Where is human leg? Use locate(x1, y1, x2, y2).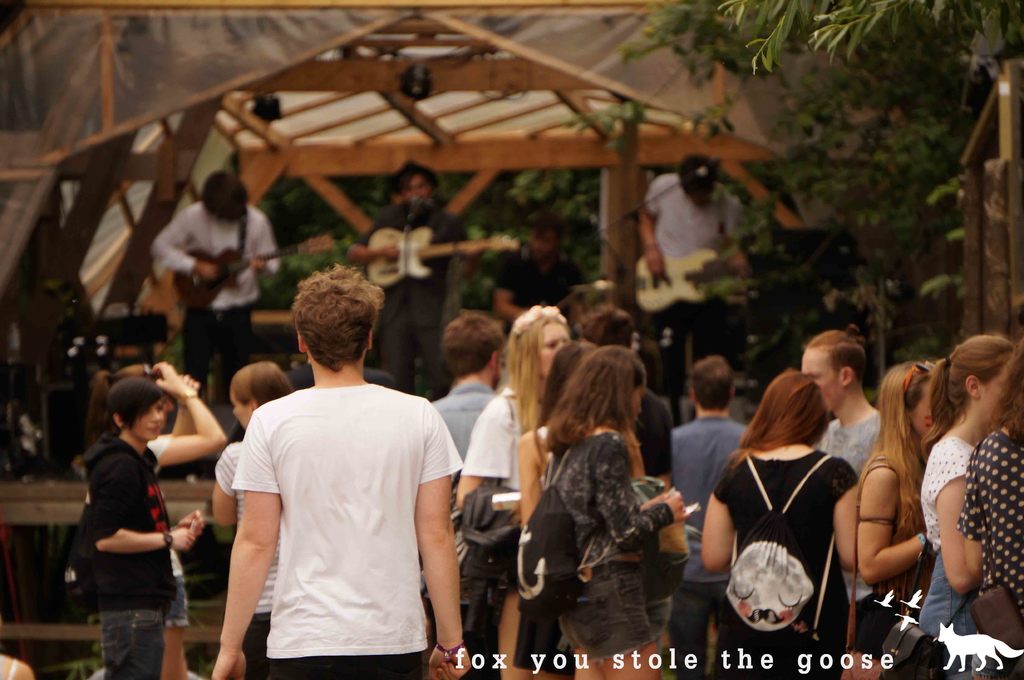
locate(96, 609, 167, 676).
